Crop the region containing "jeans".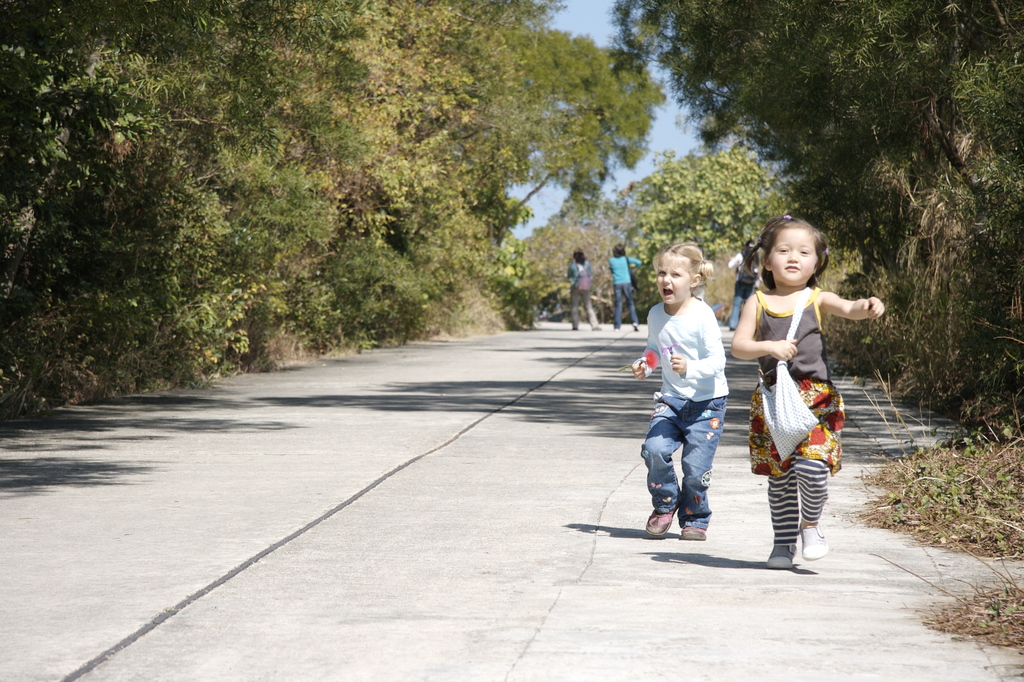
Crop region: {"left": 568, "top": 286, "right": 604, "bottom": 325}.
